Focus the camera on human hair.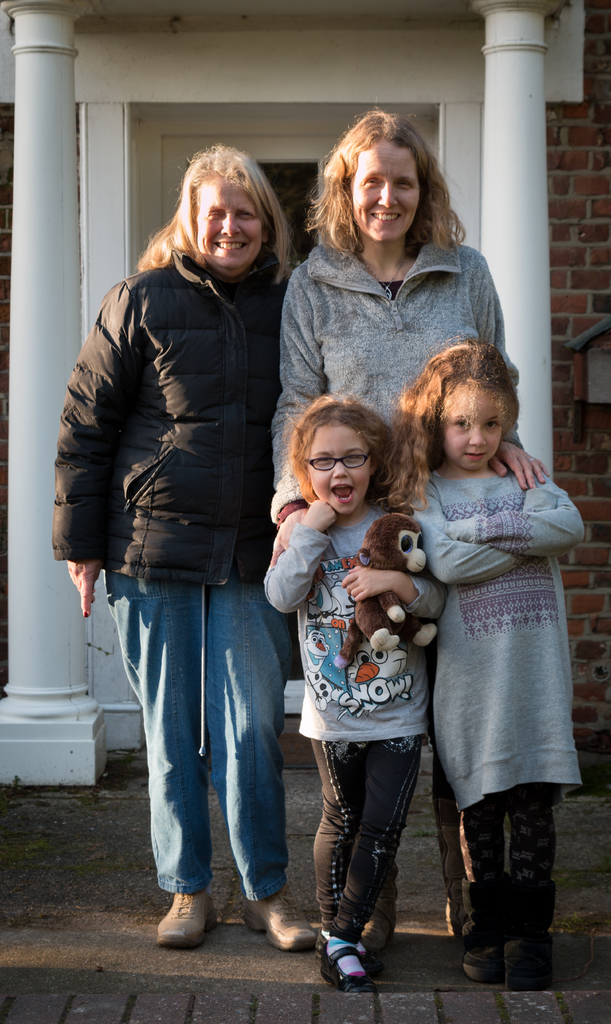
Focus region: [x1=288, y1=388, x2=395, y2=510].
